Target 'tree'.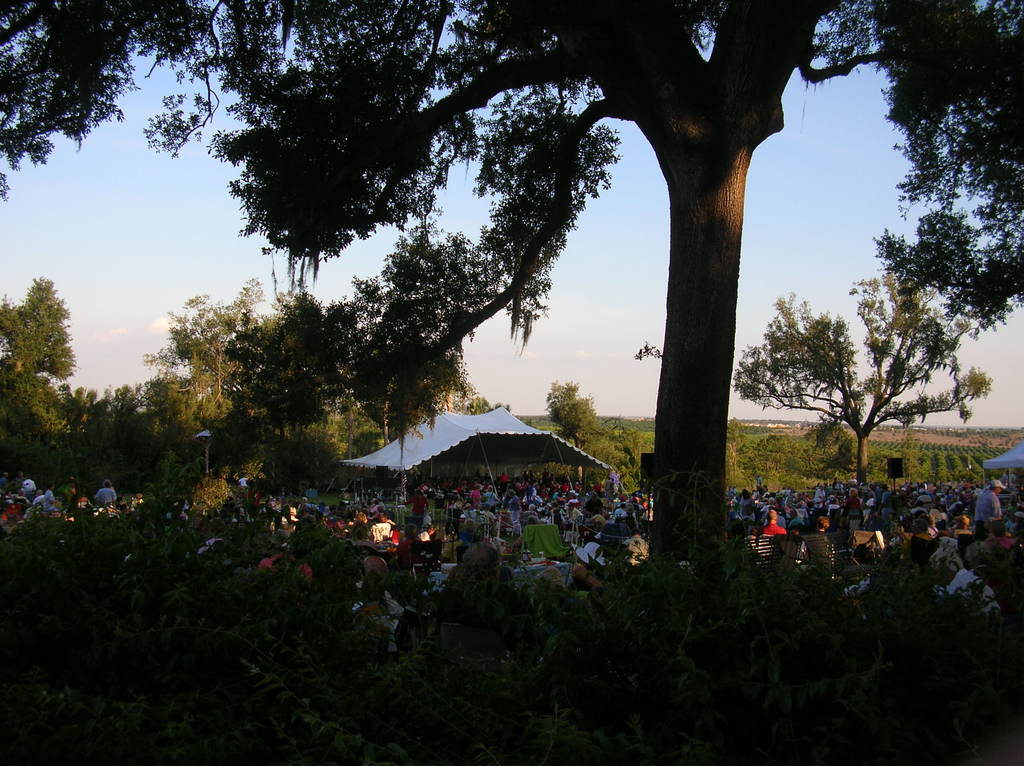
Target region: bbox=(717, 409, 744, 483).
